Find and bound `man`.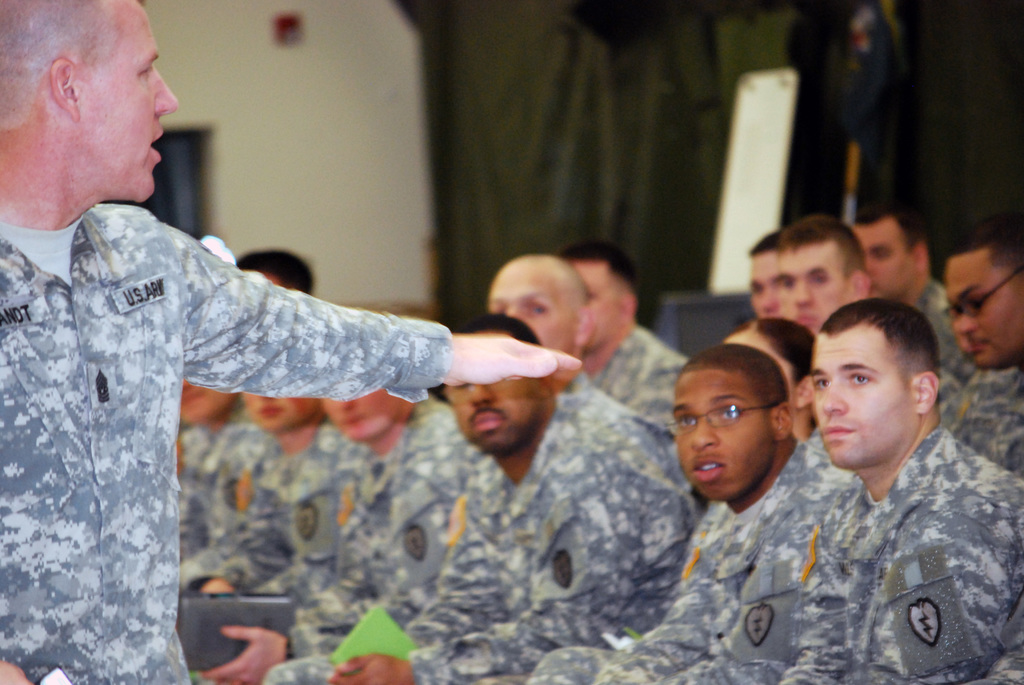
Bound: [179, 388, 356, 597].
